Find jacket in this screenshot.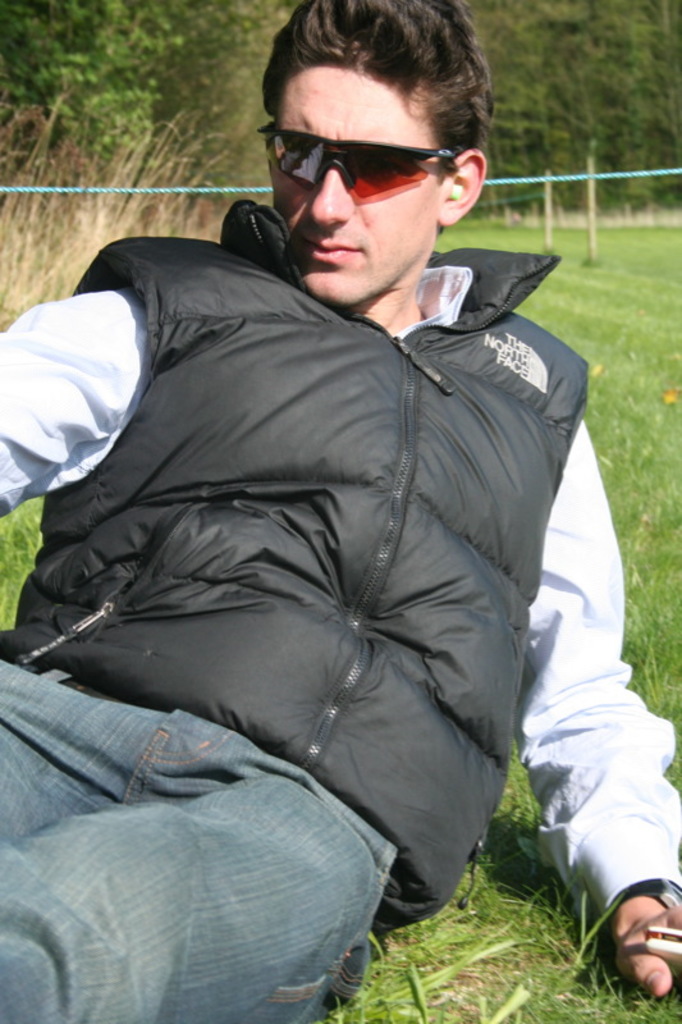
The bounding box for jacket is bbox=[0, 195, 592, 932].
